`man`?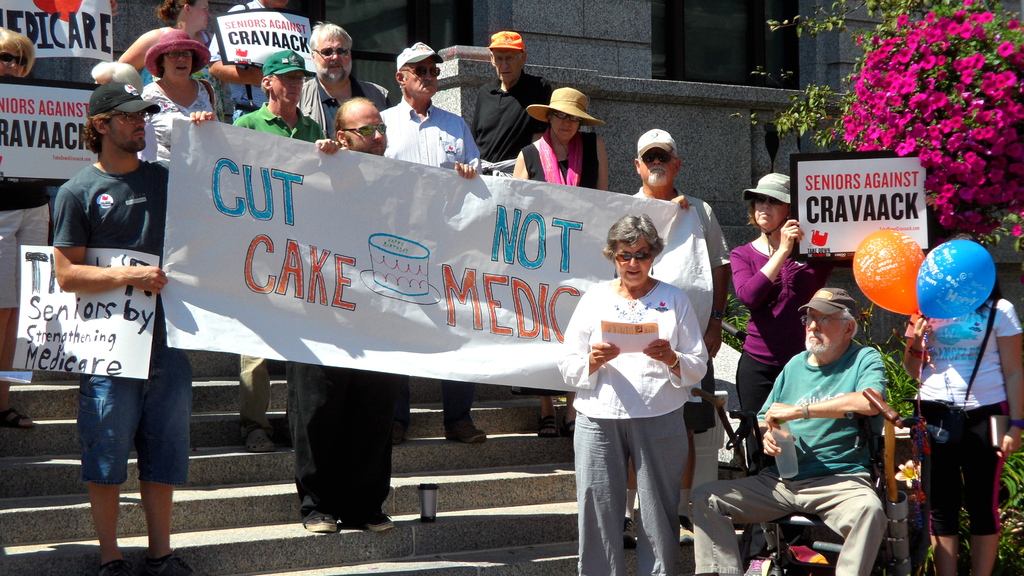
detection(628, 128, 731, 547)
